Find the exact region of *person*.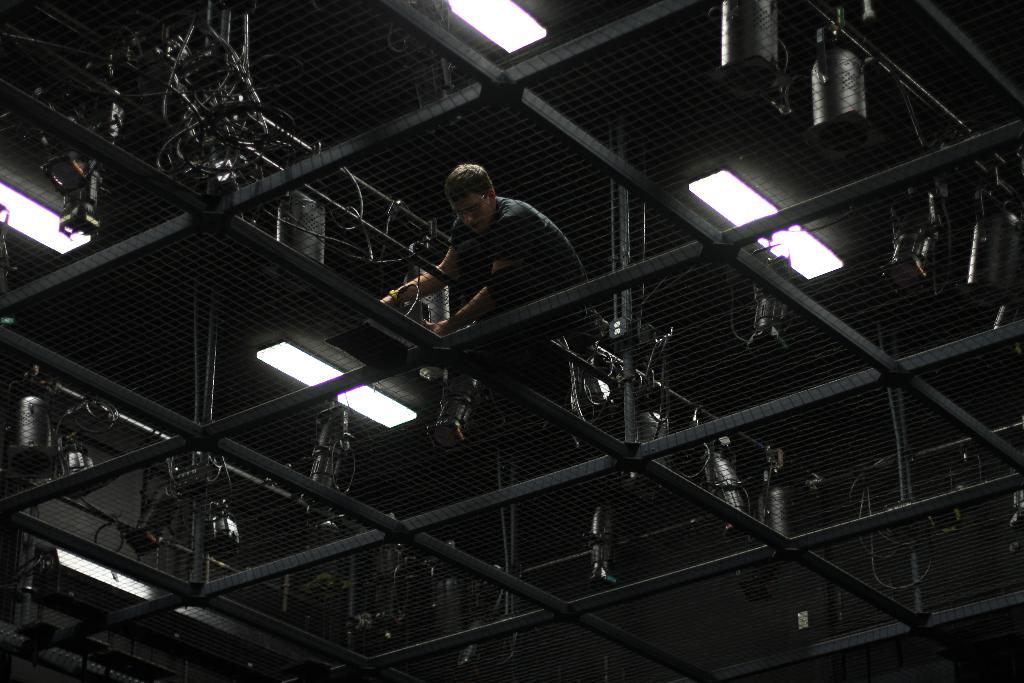
Exact region: bbox=[387, 142, 585, 356].
